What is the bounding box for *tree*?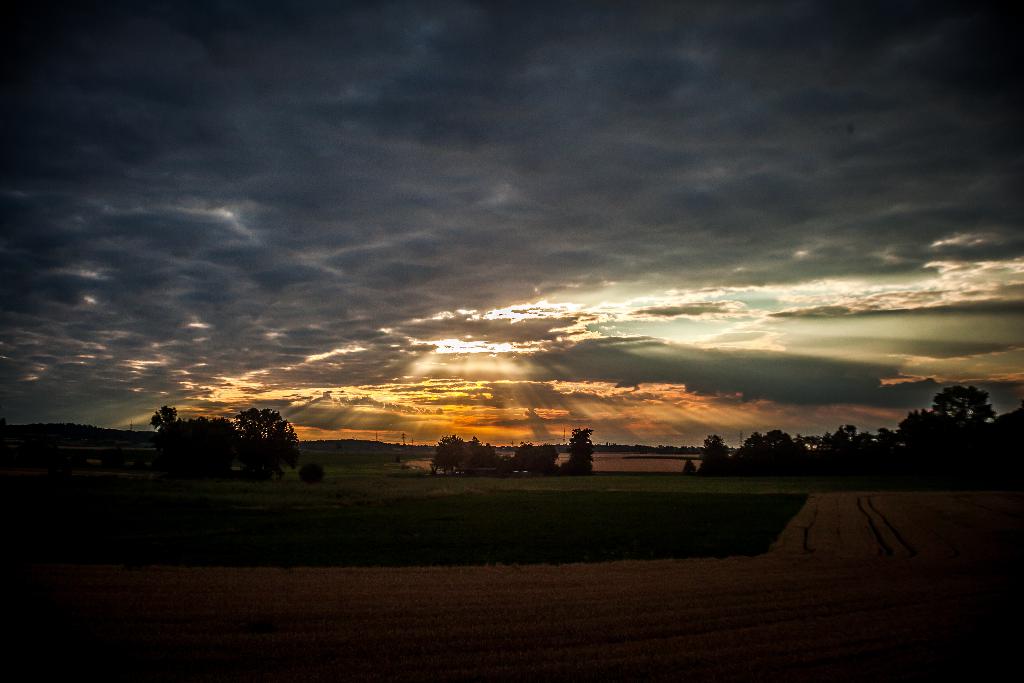
box(904, 416, 947, 456).
